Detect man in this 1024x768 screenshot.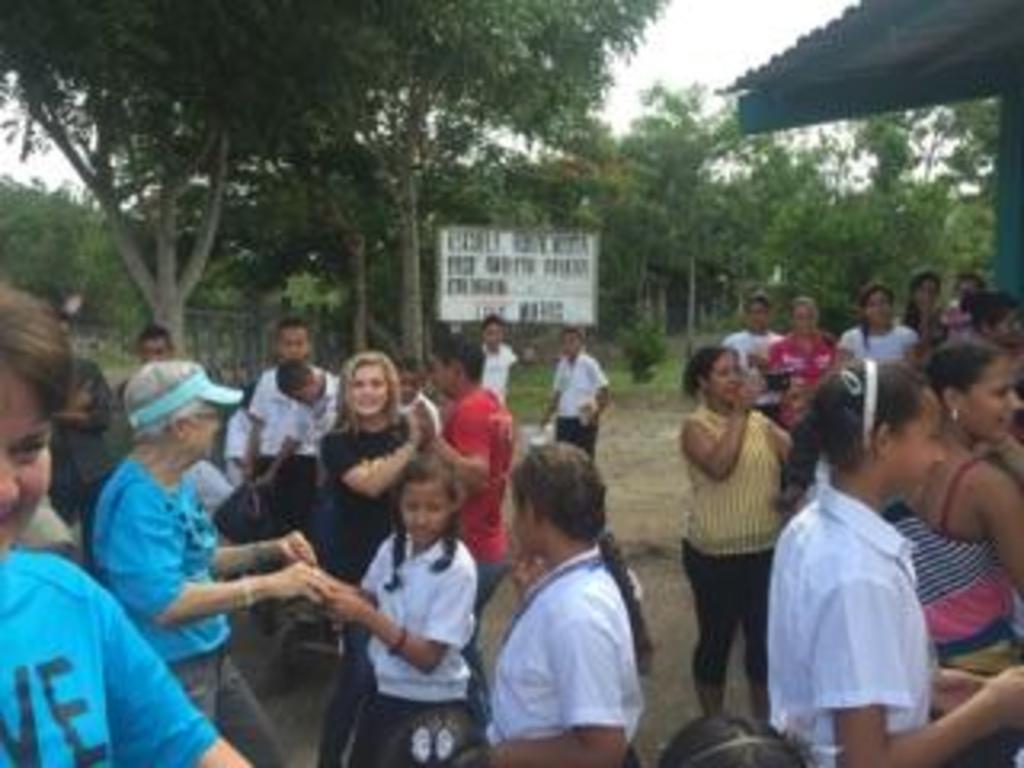
Detection: (477,314,512,403).
